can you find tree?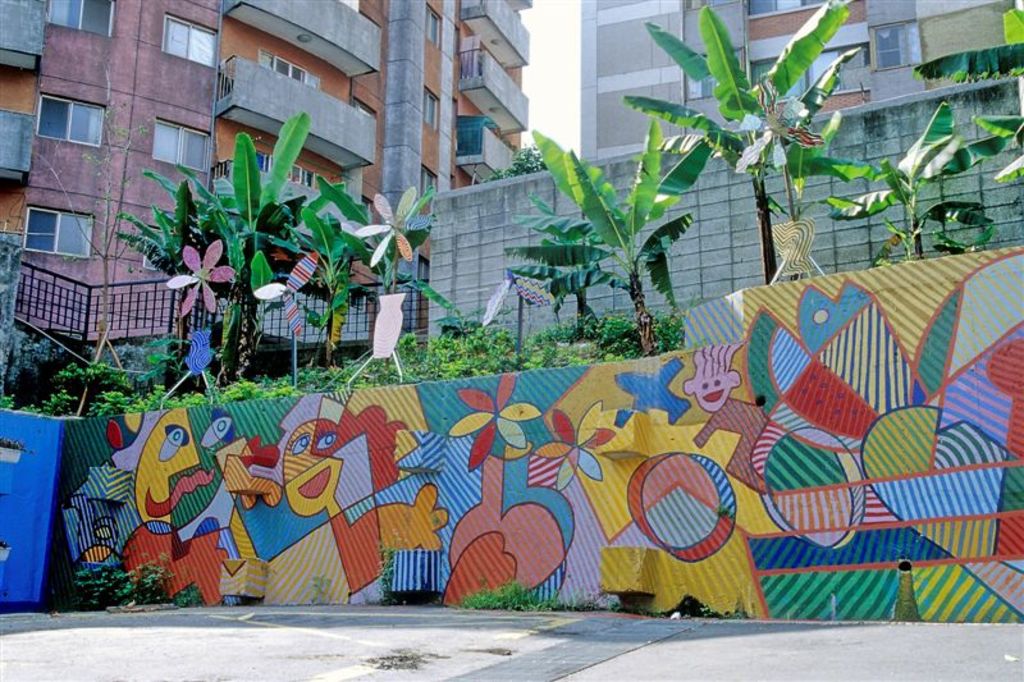
Yes, bounding box: select_region(323, 168, 466, 402).
